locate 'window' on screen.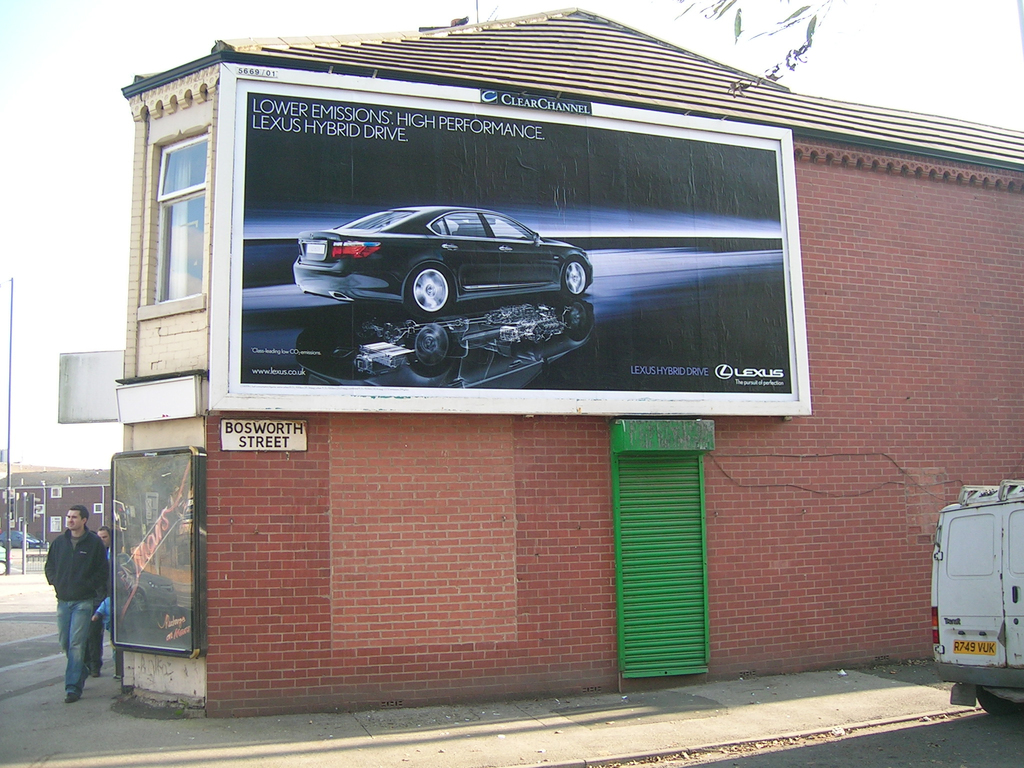
On screen at detection(51, 486, 63, 498).
